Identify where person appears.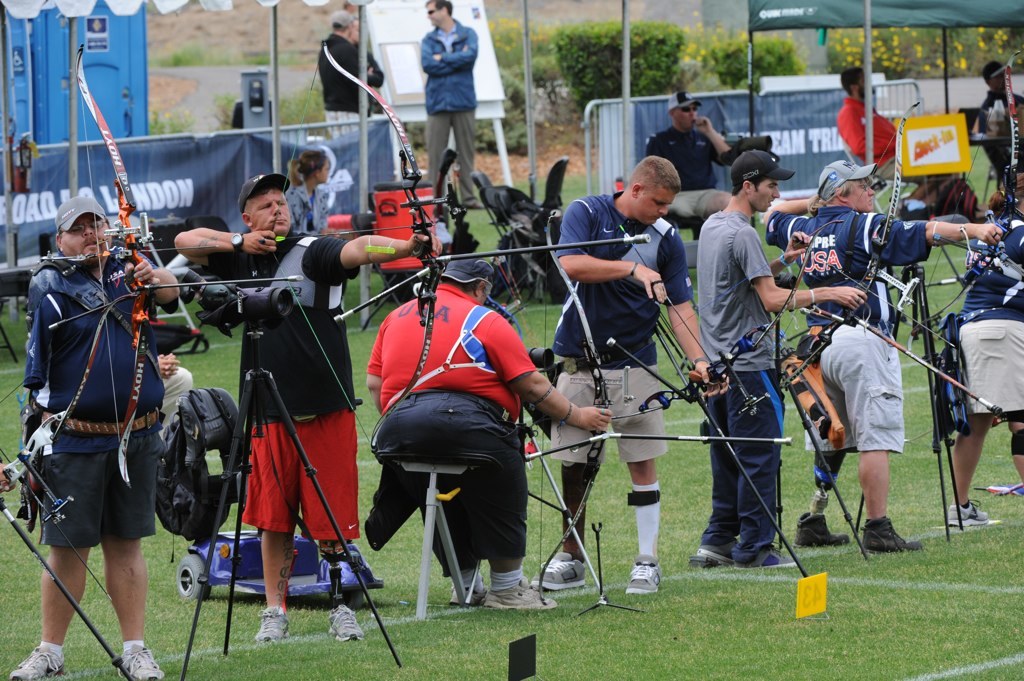
Appears at locate(747, 168, 994, 560).
